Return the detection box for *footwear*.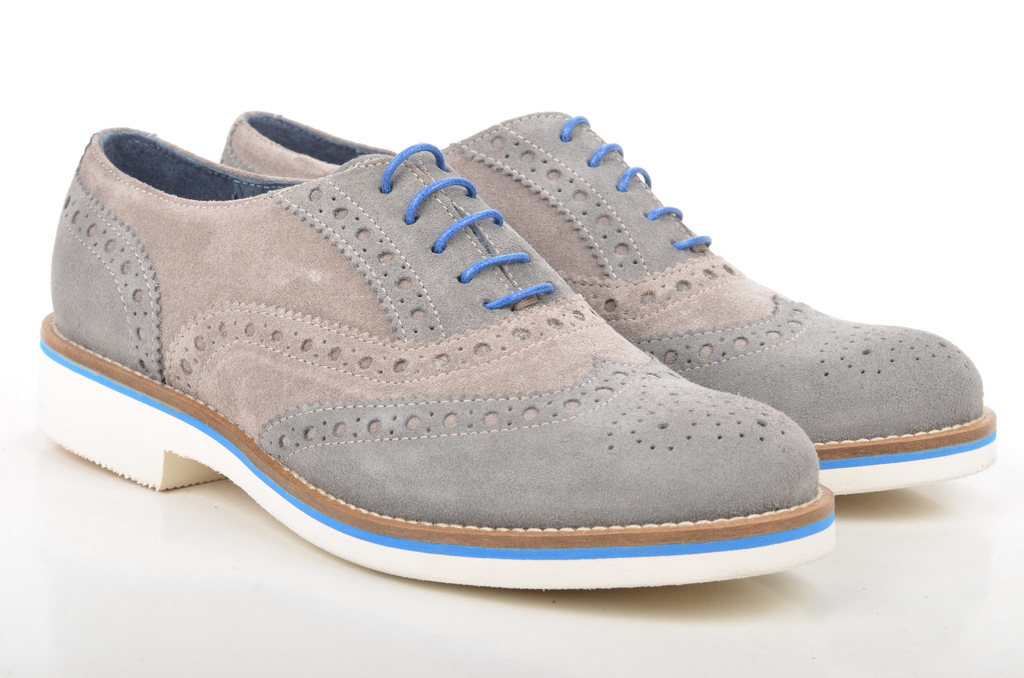
bbox=[27, 122, 855, 596].
